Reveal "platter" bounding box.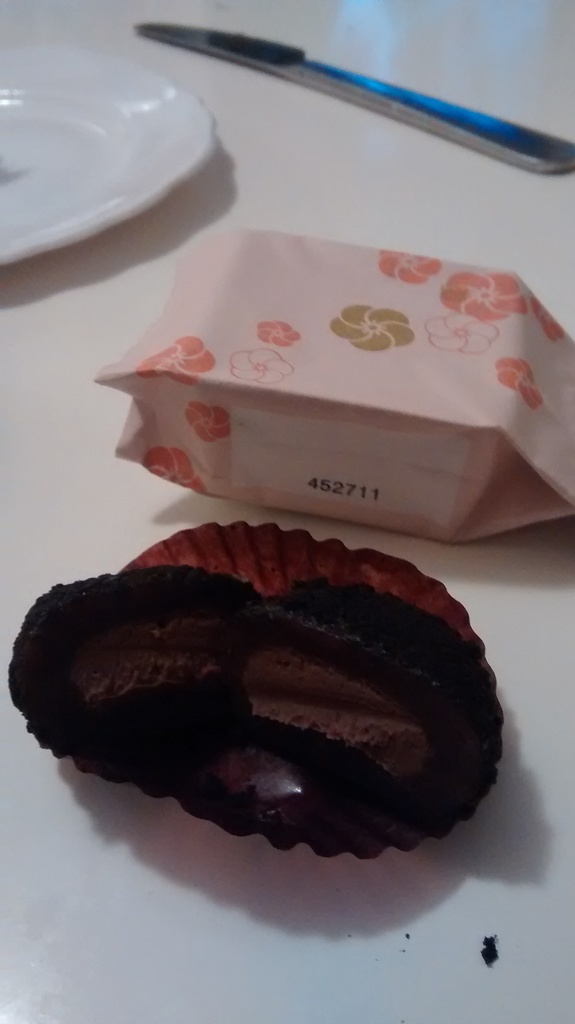
Revealed: x1=0 y1=58 x2=246 y2=277.
